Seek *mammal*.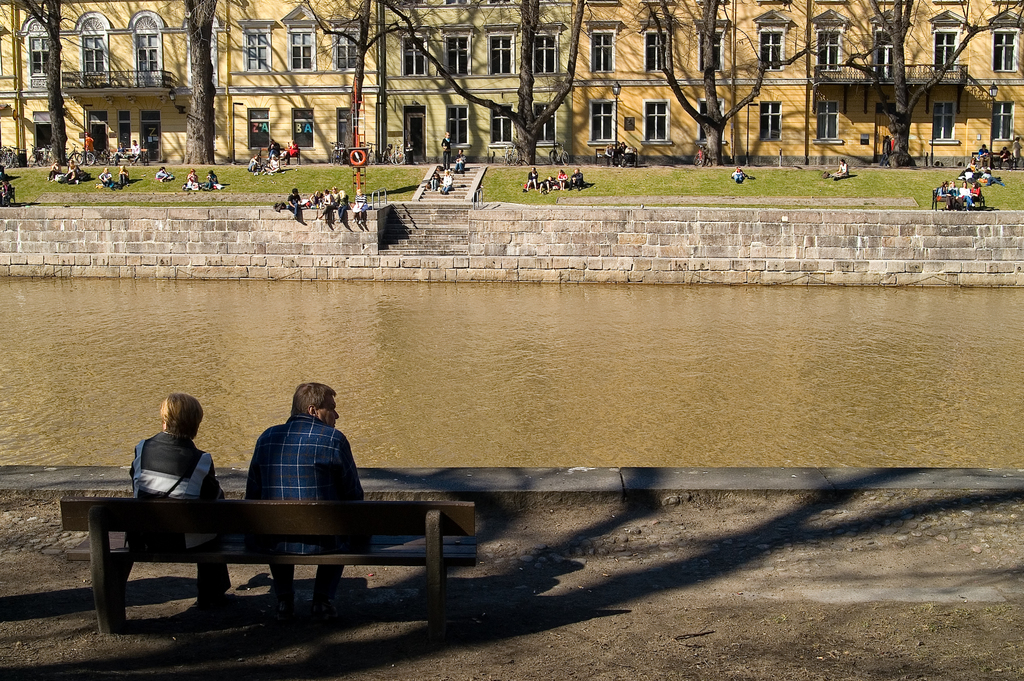
975,145,992,163.
